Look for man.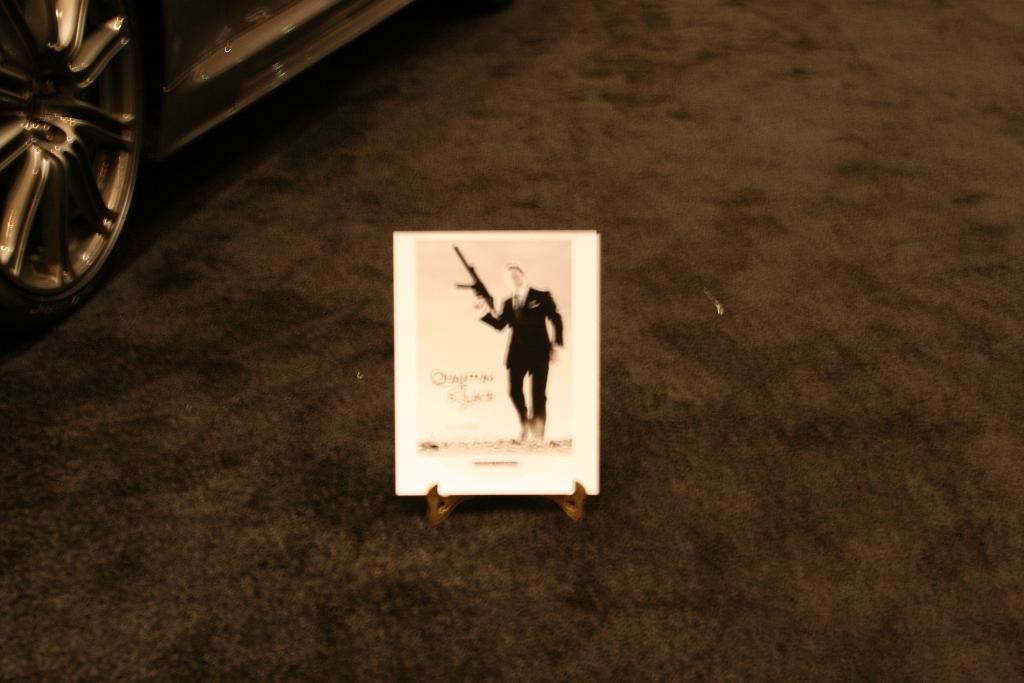
Found: 463/263/572/454.
